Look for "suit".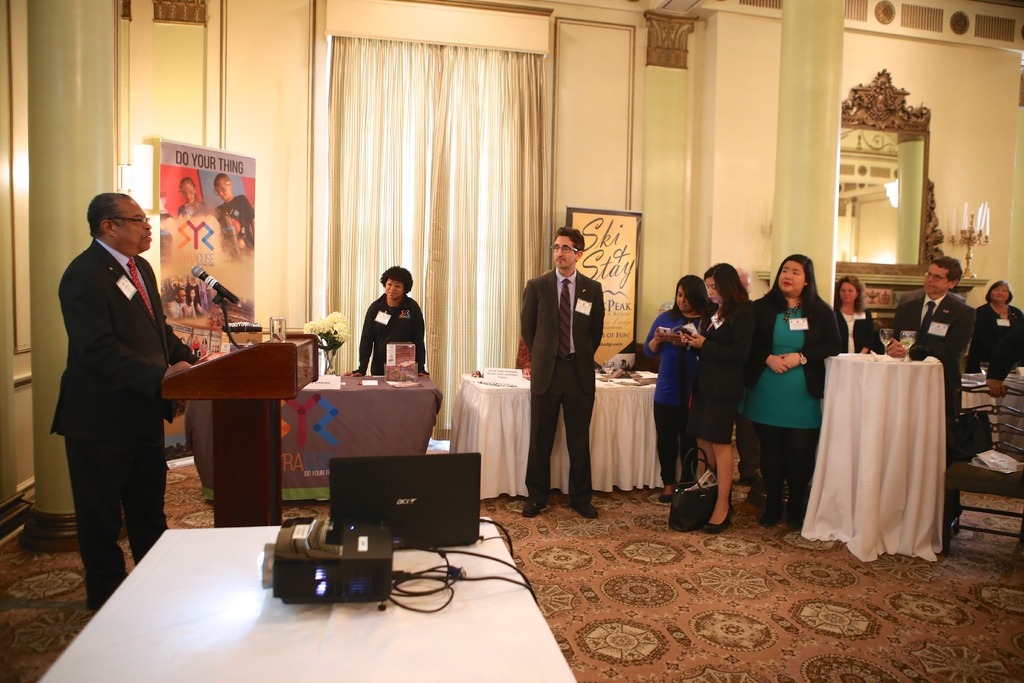
Found: {"left": 527, "top": 219, "right": 611, "bottom": 518}.
